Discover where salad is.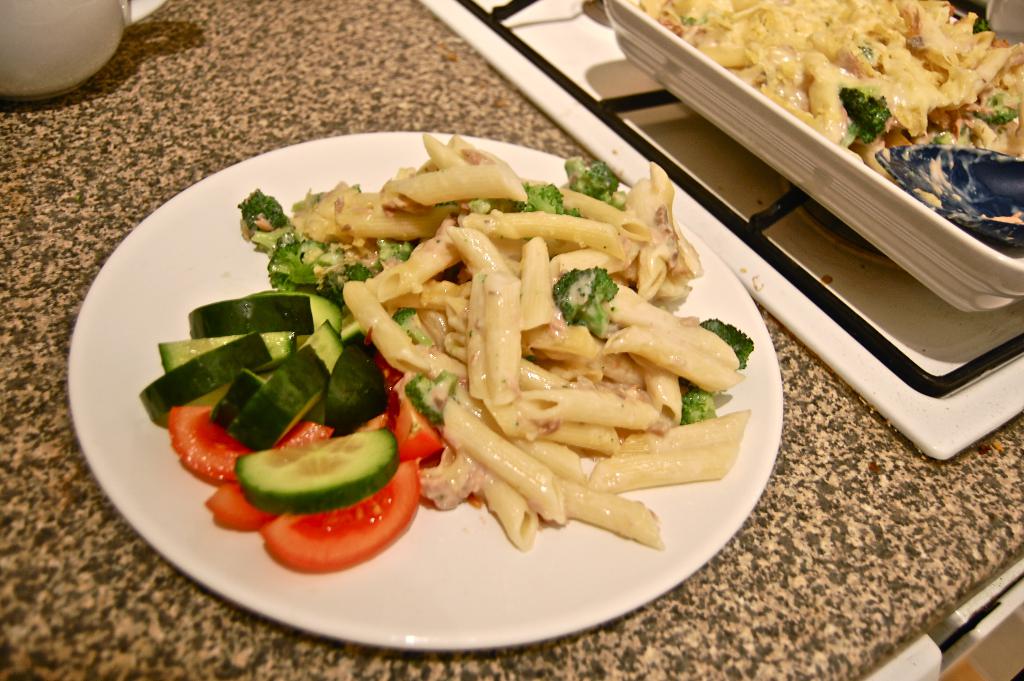
Discovered at (630, 0, 1023, 259).
